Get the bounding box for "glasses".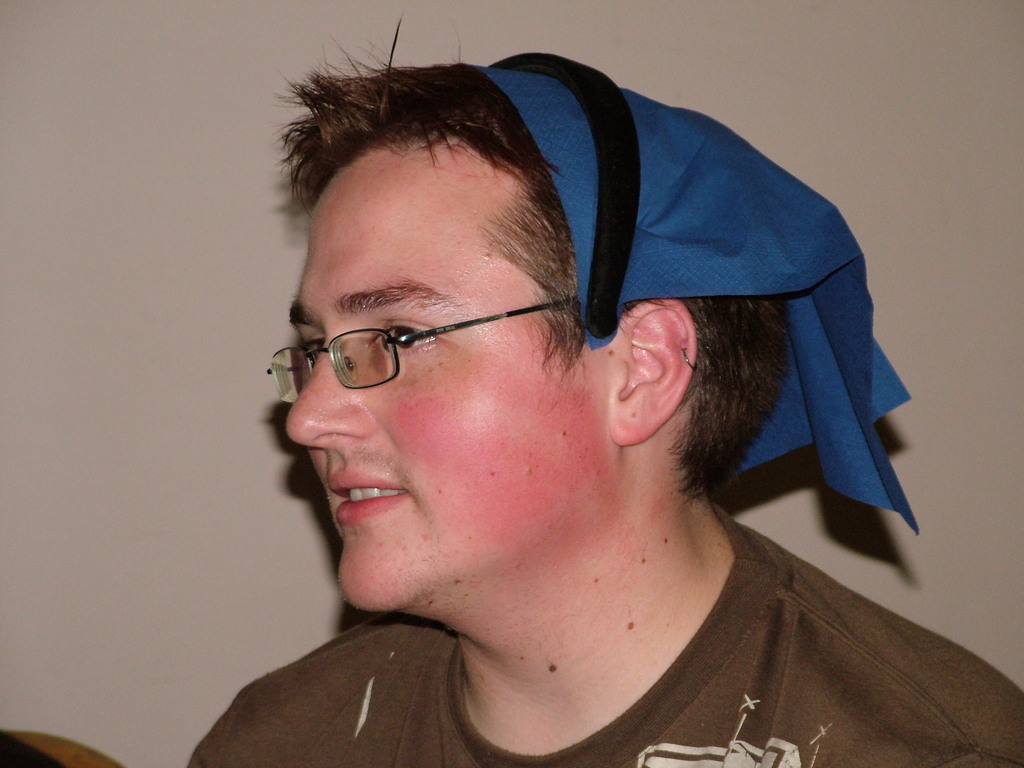
x1=262 y1=286 x2=577 y2=391.
